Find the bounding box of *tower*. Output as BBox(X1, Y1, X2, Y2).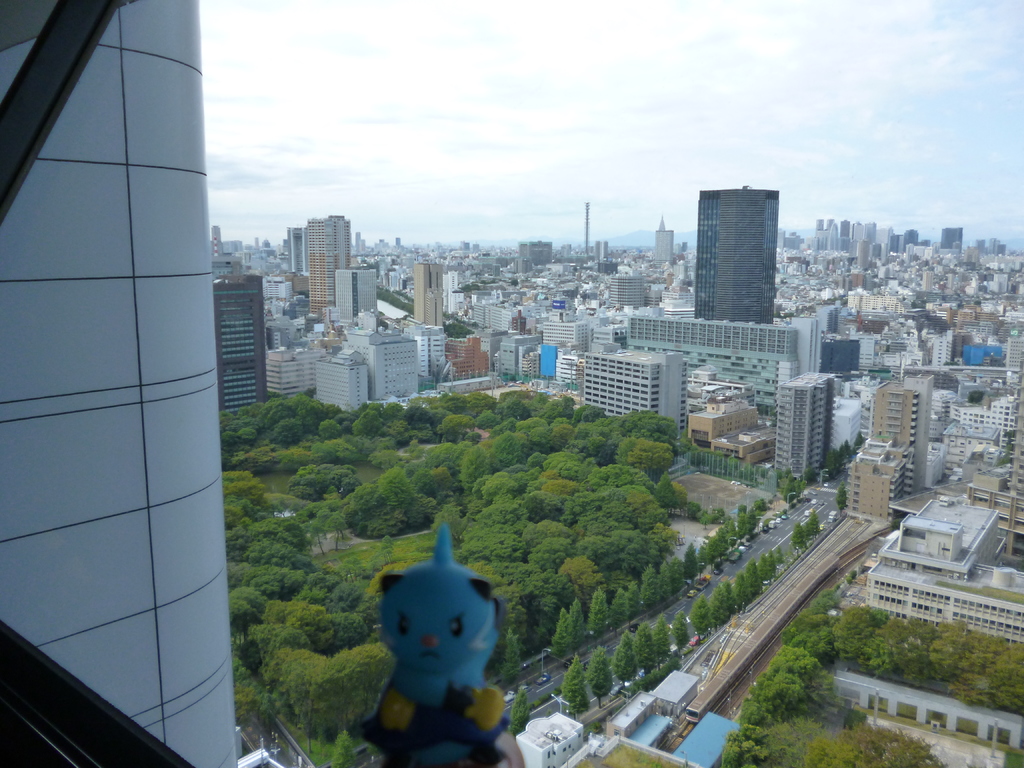
BBox(269, 349, 326, 399).
